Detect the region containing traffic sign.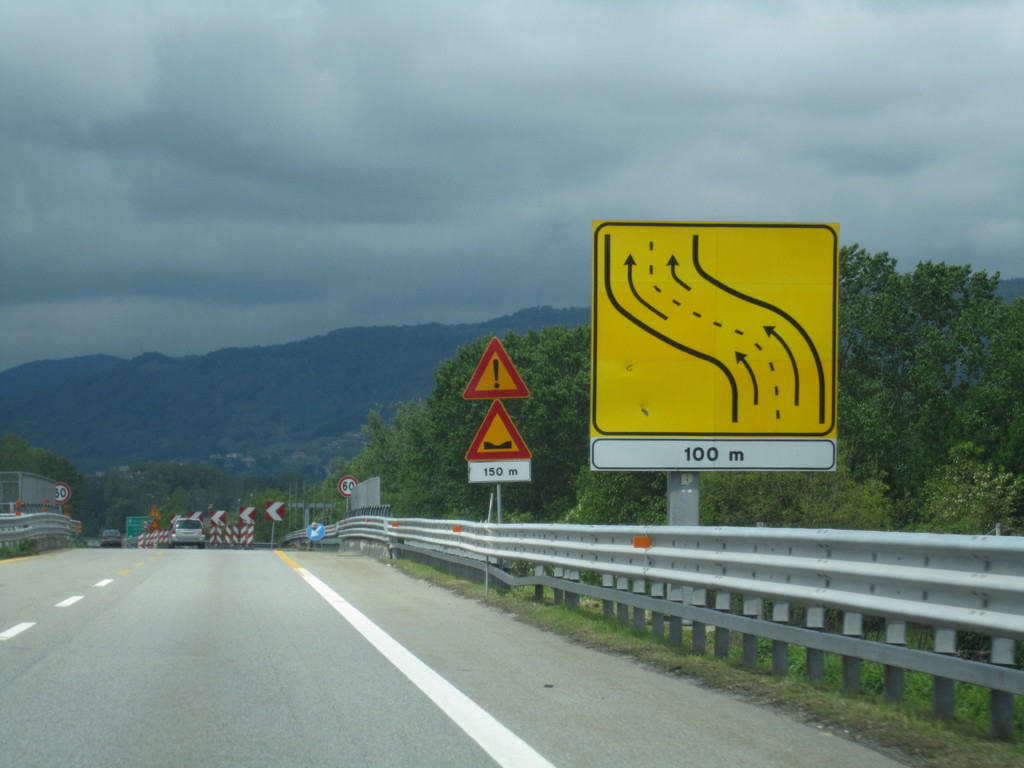
crop(206, 506, 228, 532).
